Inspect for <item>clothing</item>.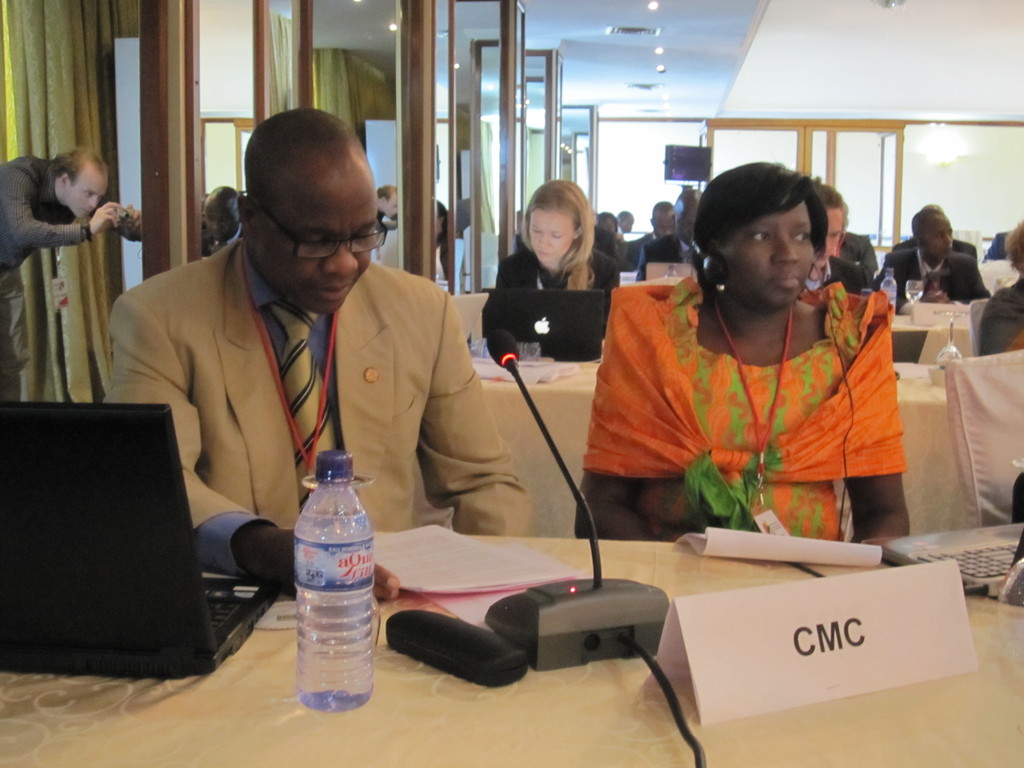
Inspection: <bbox>646, 233, 707, 275</bbox>.
